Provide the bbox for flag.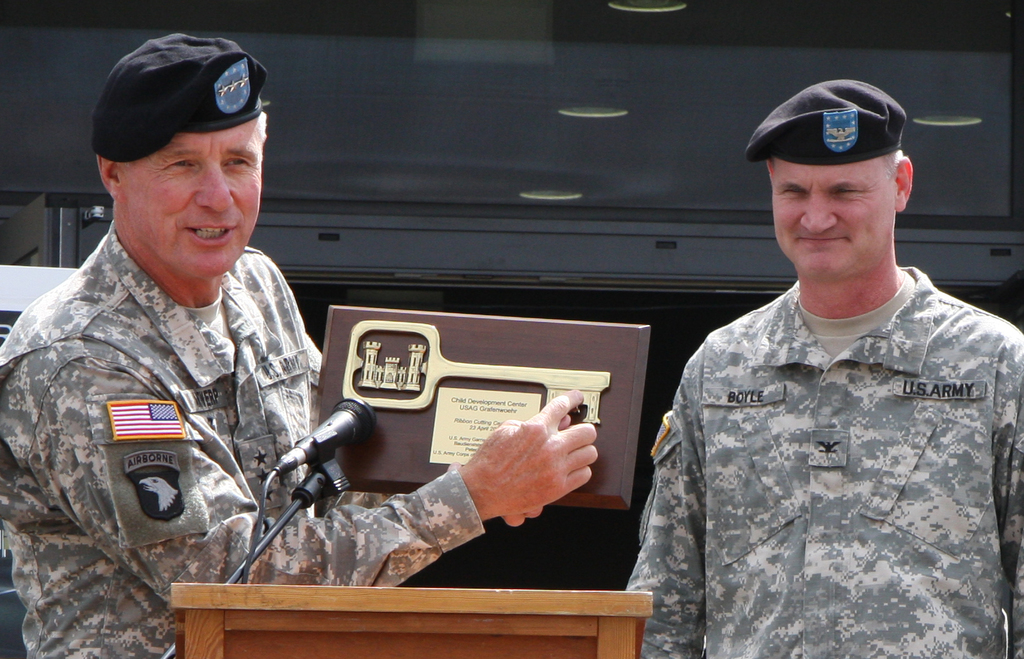
(x1=111, y1=403, x2=184, y2=436).
